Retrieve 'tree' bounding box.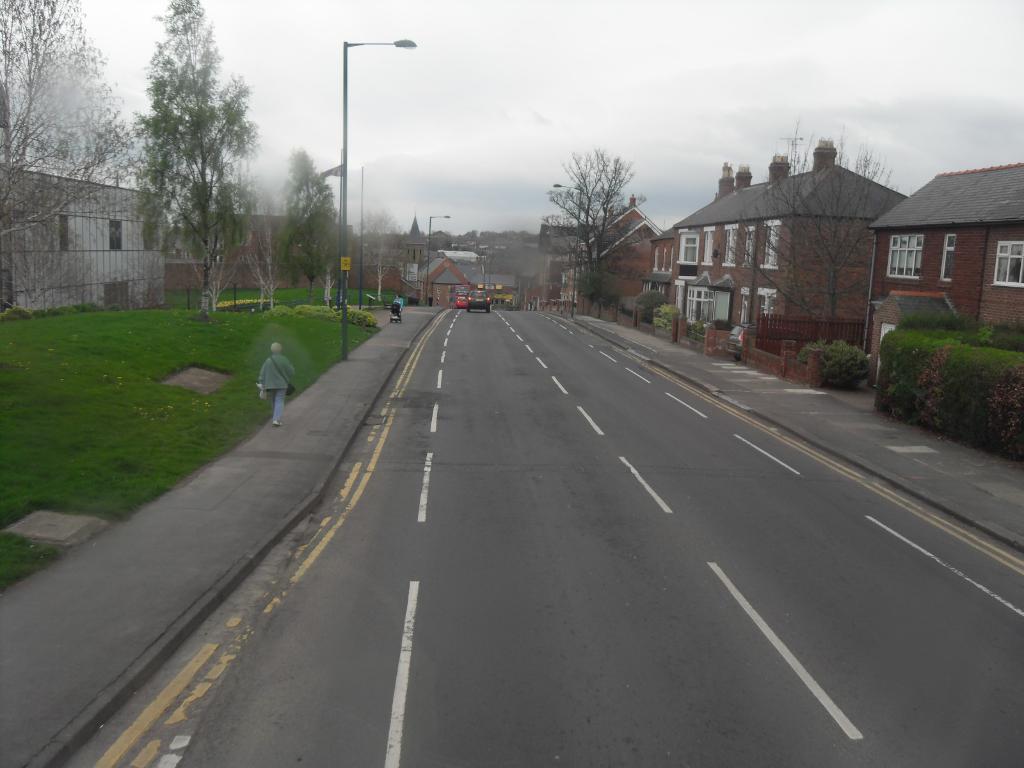
Bounding box: region(357, 205, 406, 309).
